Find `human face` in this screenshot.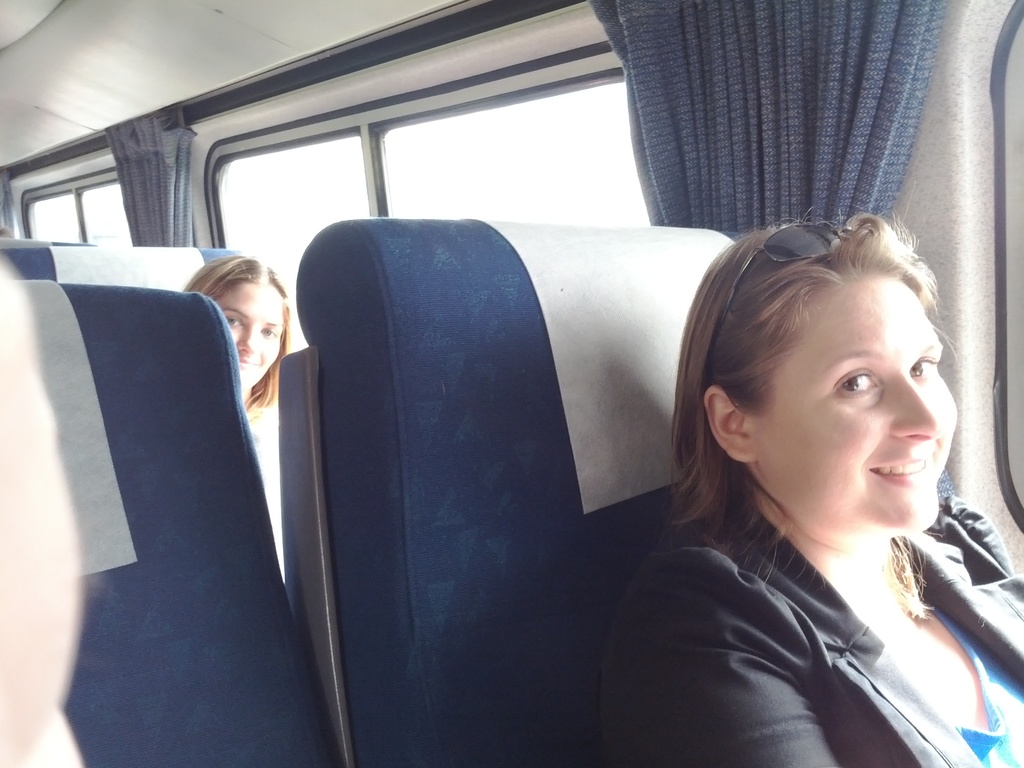
The bounding box for `human face` is BBox(748, 275, 961, 556).
